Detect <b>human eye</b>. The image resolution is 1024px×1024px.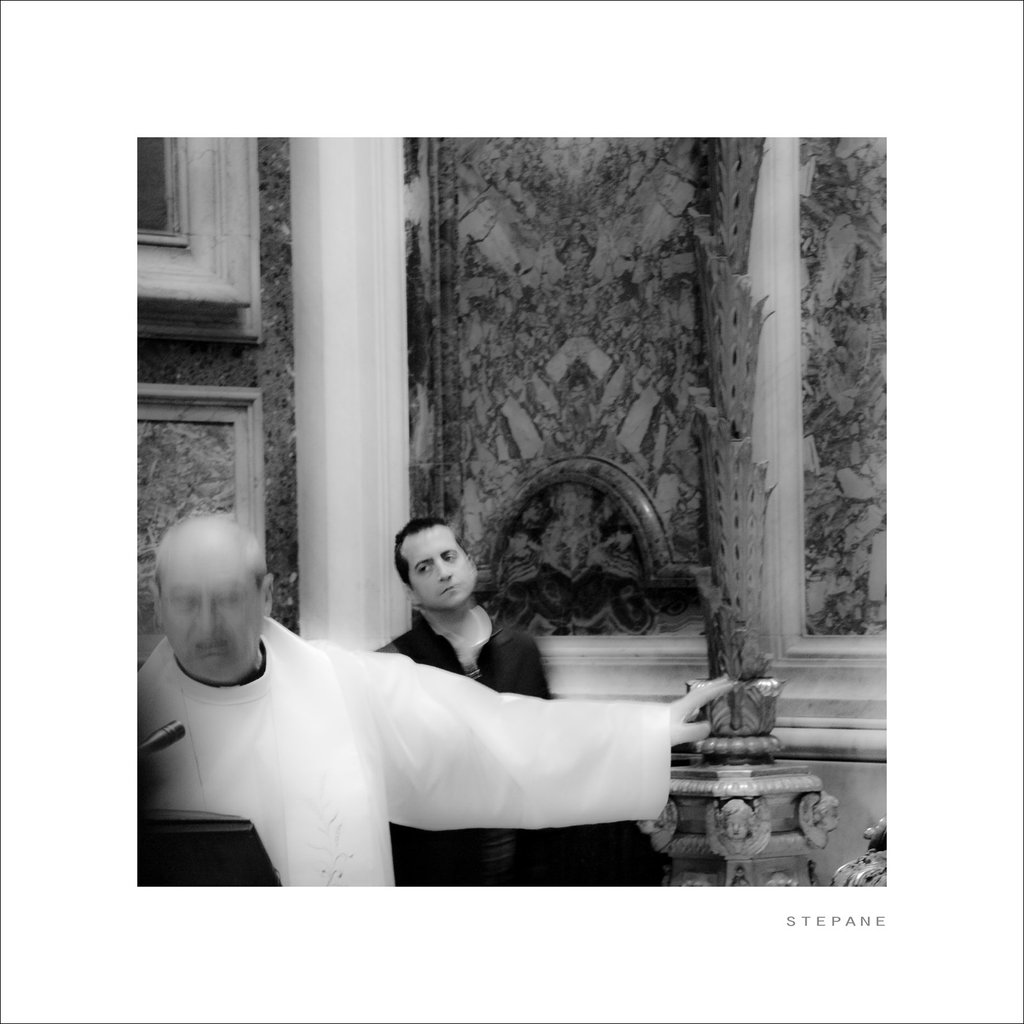
detection(415, 564, 429, 573).
